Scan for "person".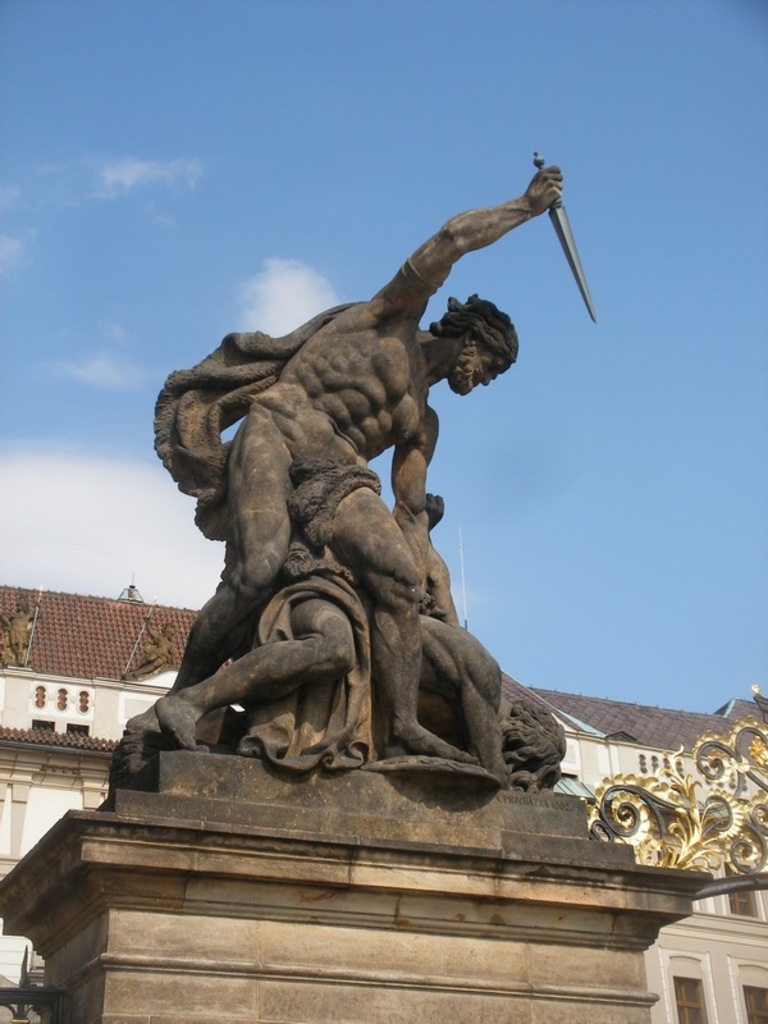
Scan result: x1=120 y1=618 x2=179 y2=681.
